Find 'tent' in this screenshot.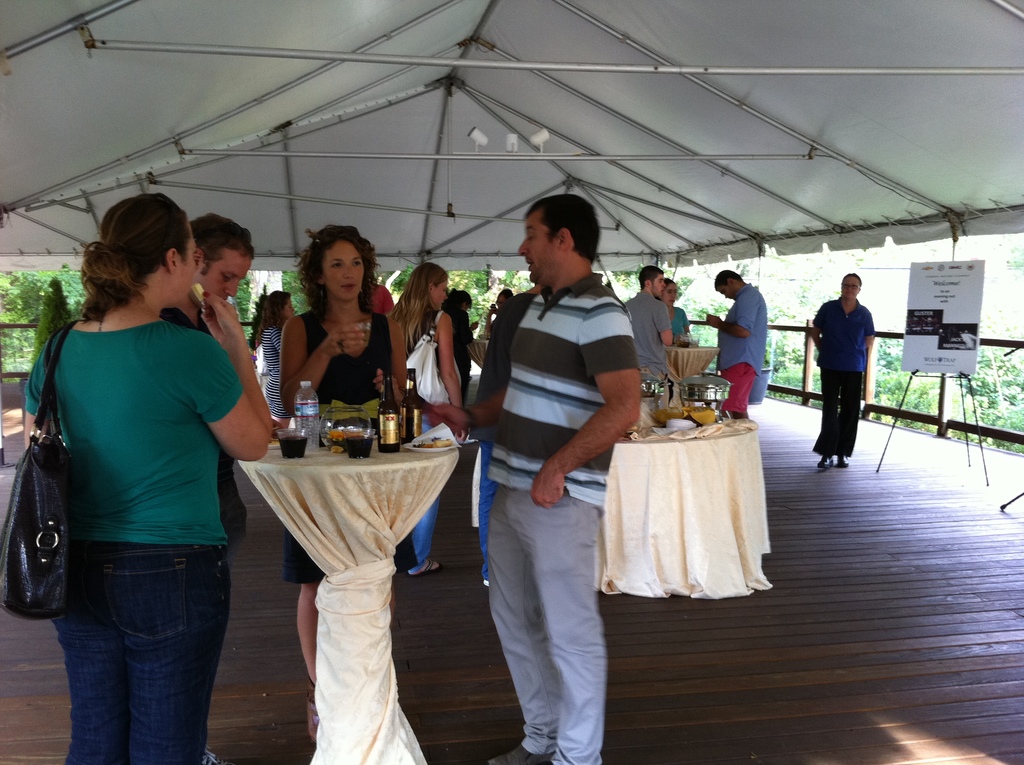
The bounding box for 'tent' is 2/0/1023/275.
